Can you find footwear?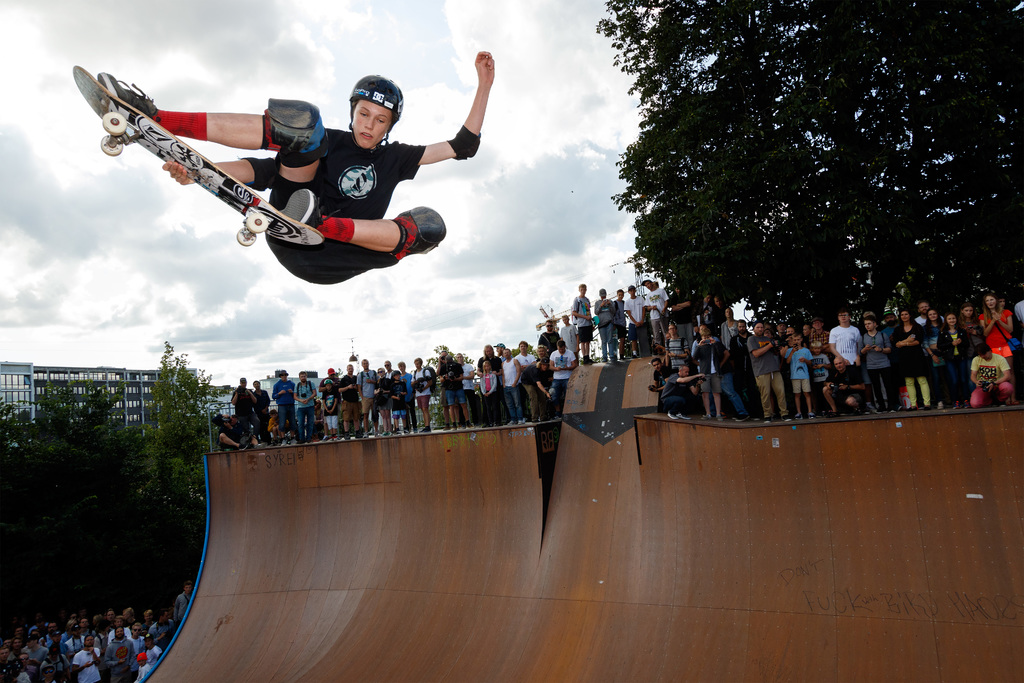
Yes, bounding box: (x1=576, y1=351, x2=590, y2=365).
